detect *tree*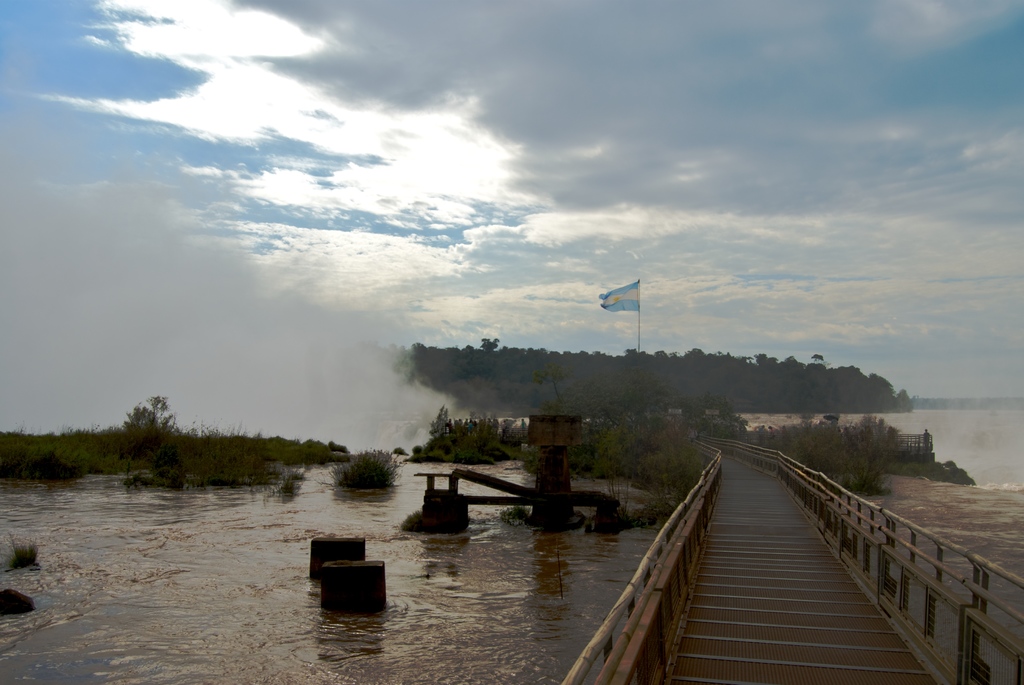
(684, 345, 707, 363)
